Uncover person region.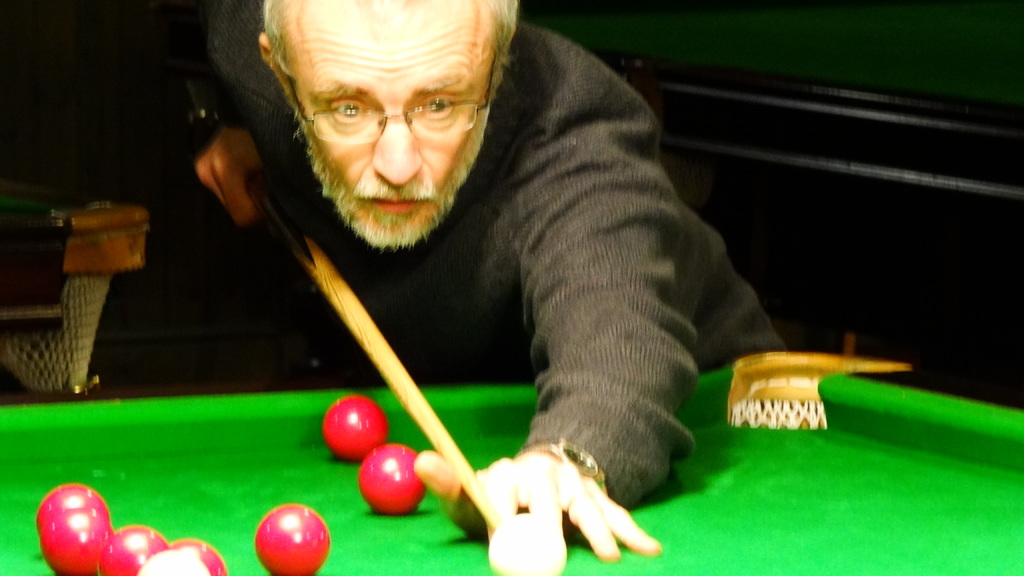
Uncovered: x1=168 y1=0 x2=823 y2=575.
